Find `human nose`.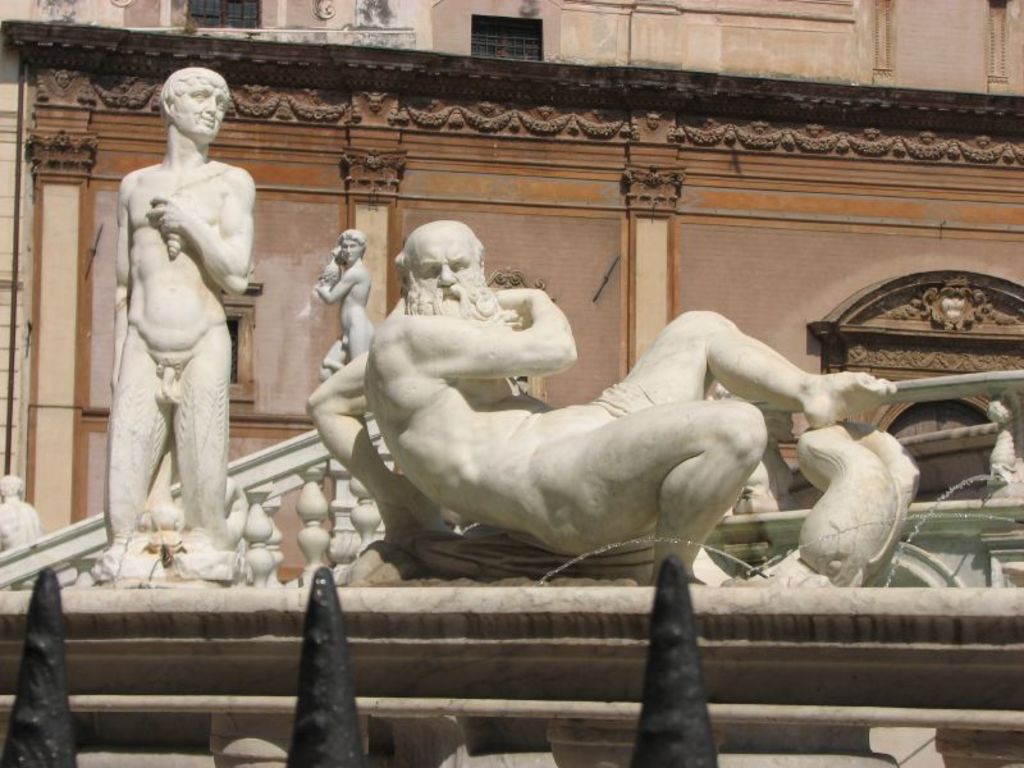
box(204, 99, 219, 115).
